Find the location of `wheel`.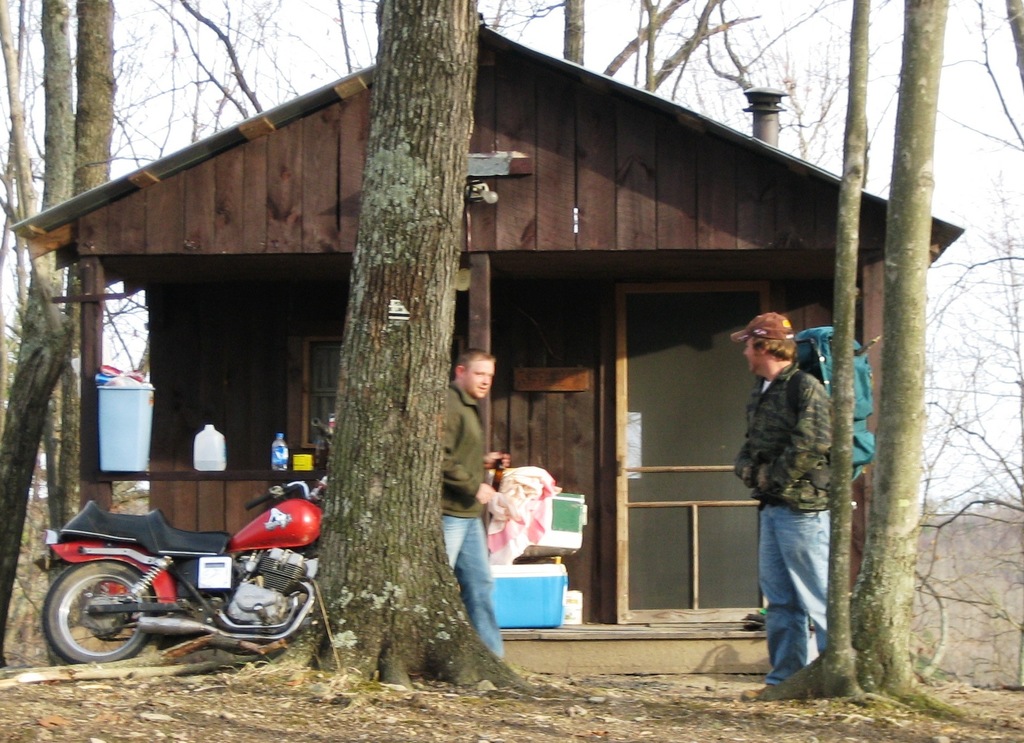
Location: (x1=40, y1=577, x2=141, y2=664).
